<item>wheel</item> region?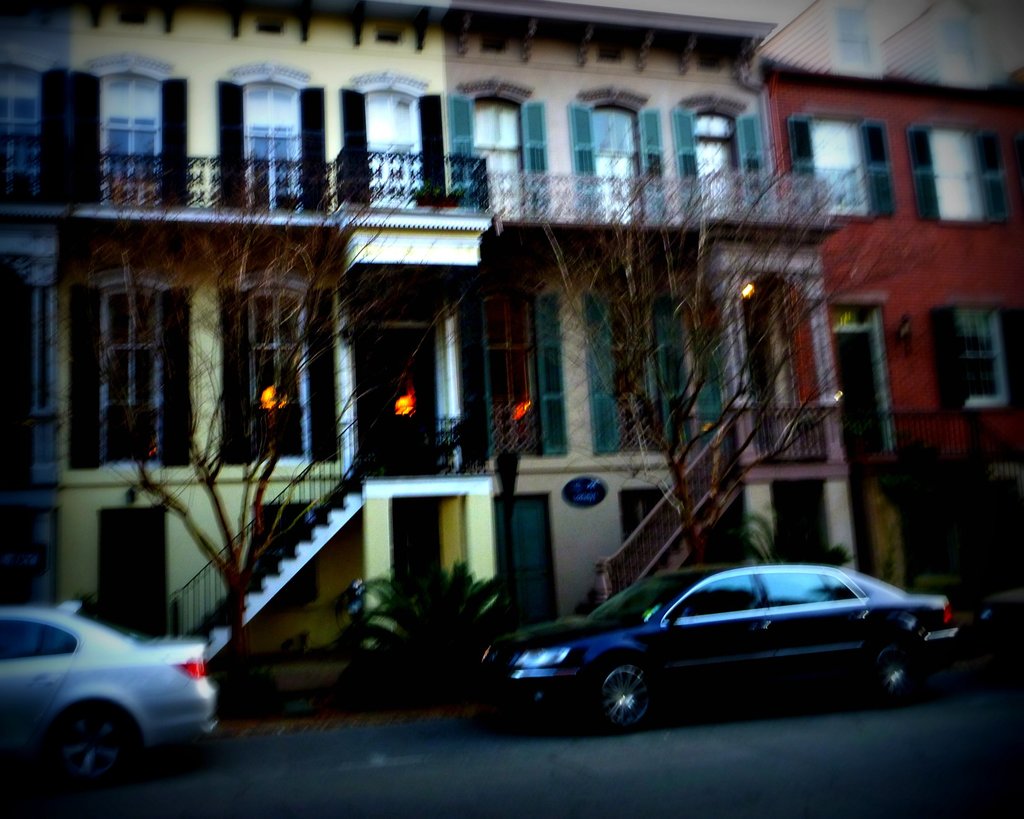
left=49, top=710, right=139, bottom=792
